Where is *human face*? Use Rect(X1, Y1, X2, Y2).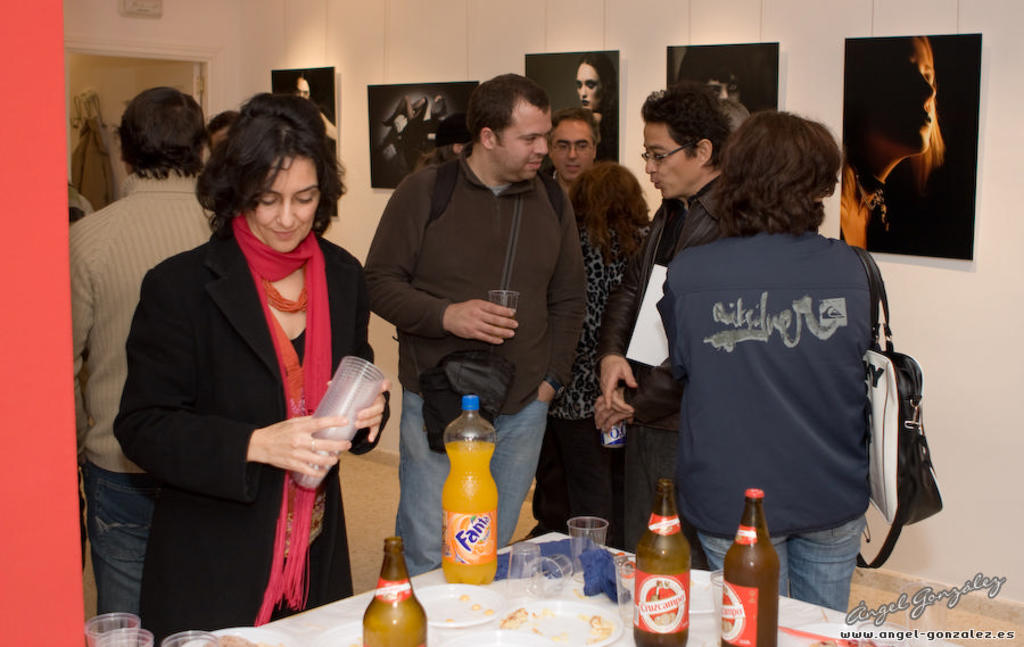
Rect(247, 159, 317, 252).
